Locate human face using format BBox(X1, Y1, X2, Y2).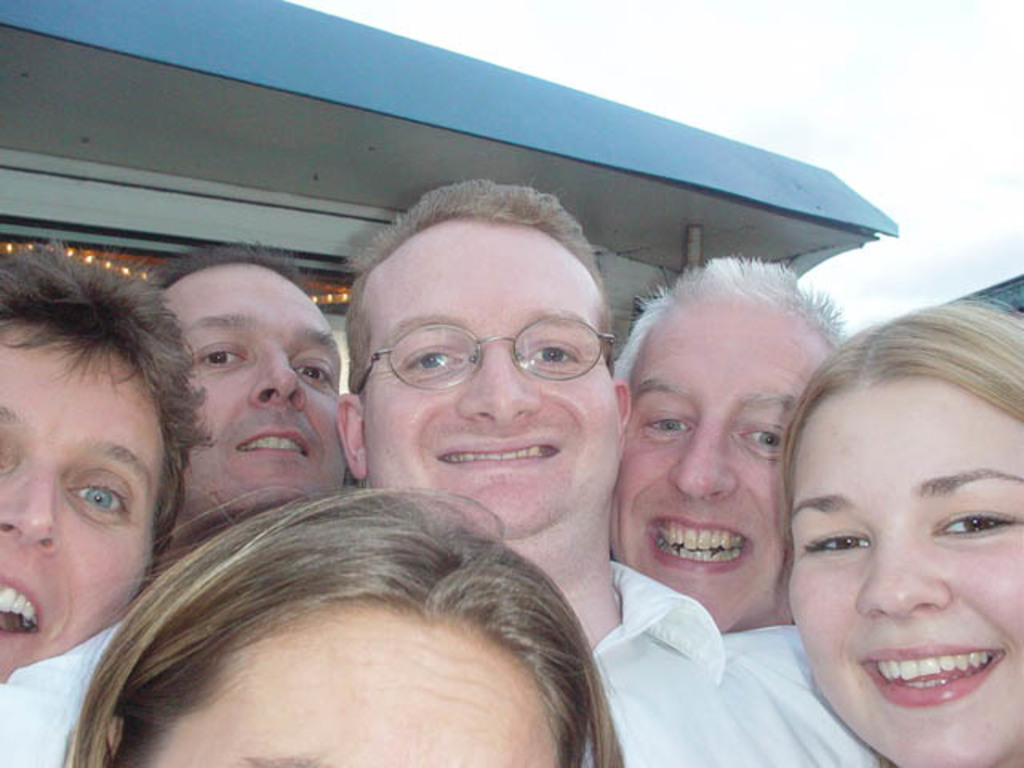
BBox(168, 256, 346, 525).
